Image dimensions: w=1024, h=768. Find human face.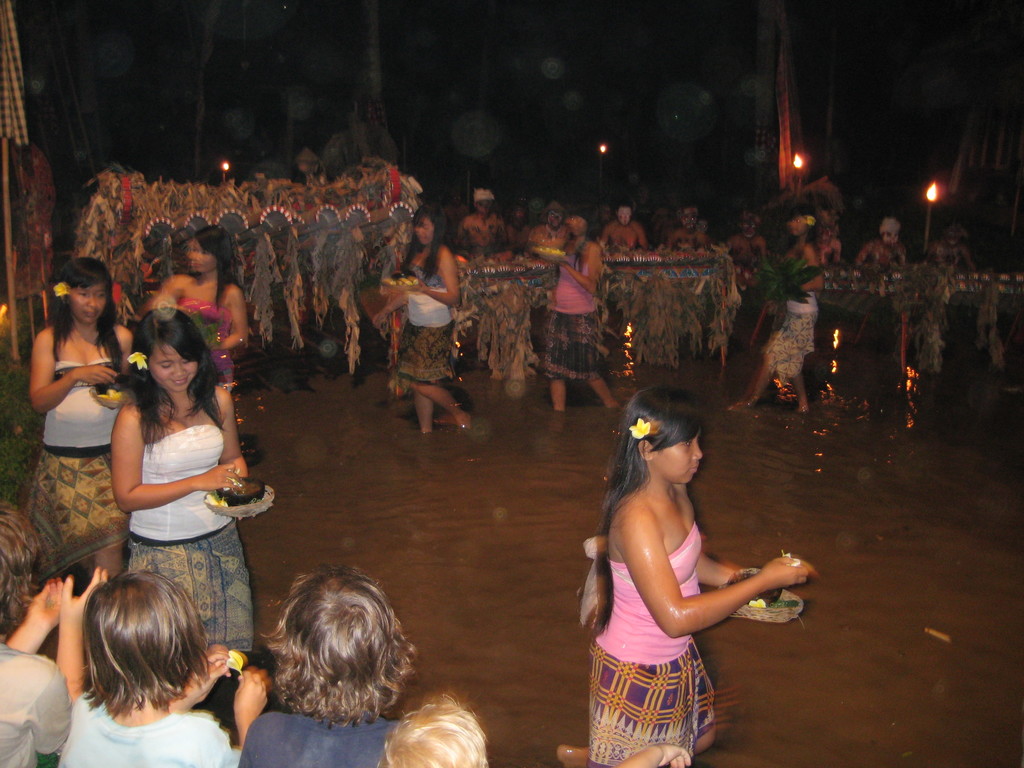
BBox(652, 431, 705, 486).
